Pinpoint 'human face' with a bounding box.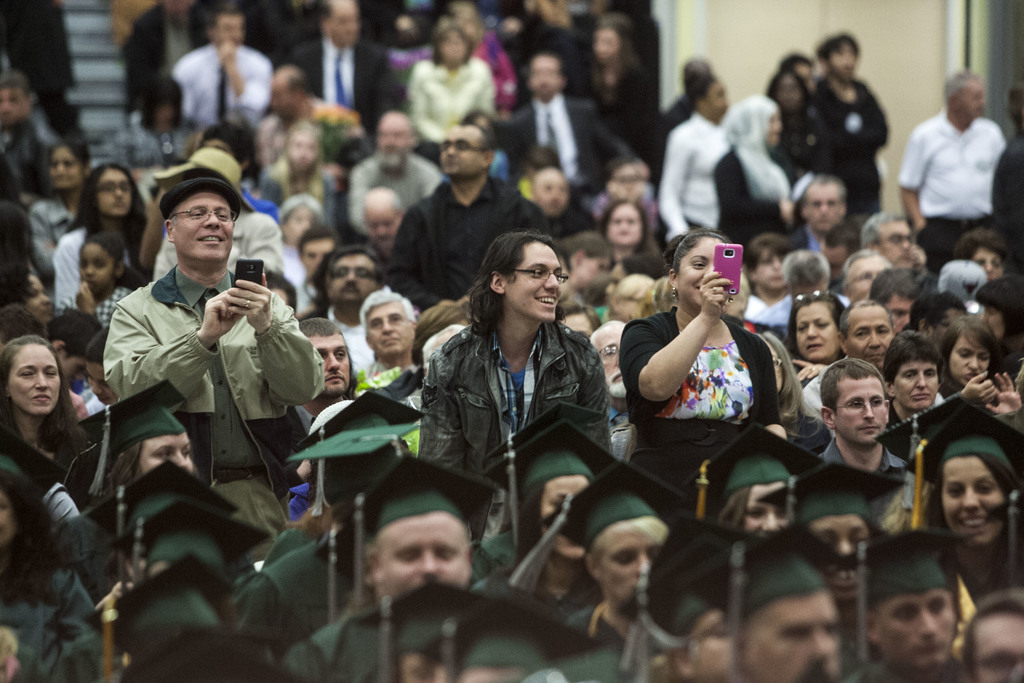
[882,219,916,266].
